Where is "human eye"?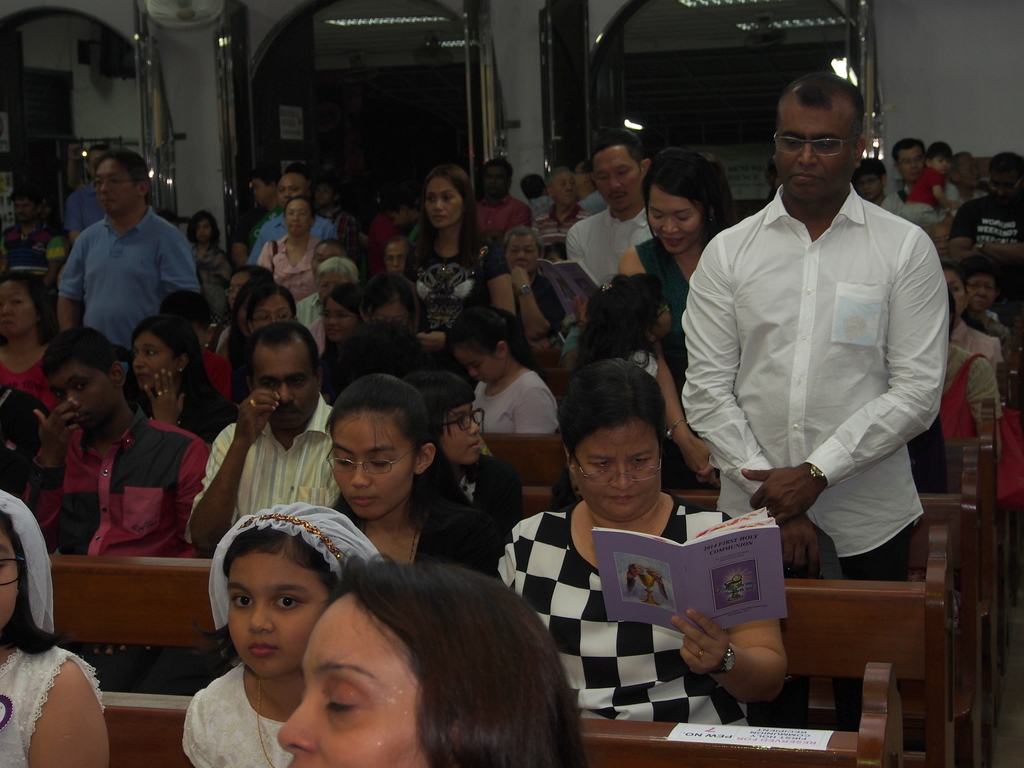
[left=369, top=456, right=394, bottom=466].
